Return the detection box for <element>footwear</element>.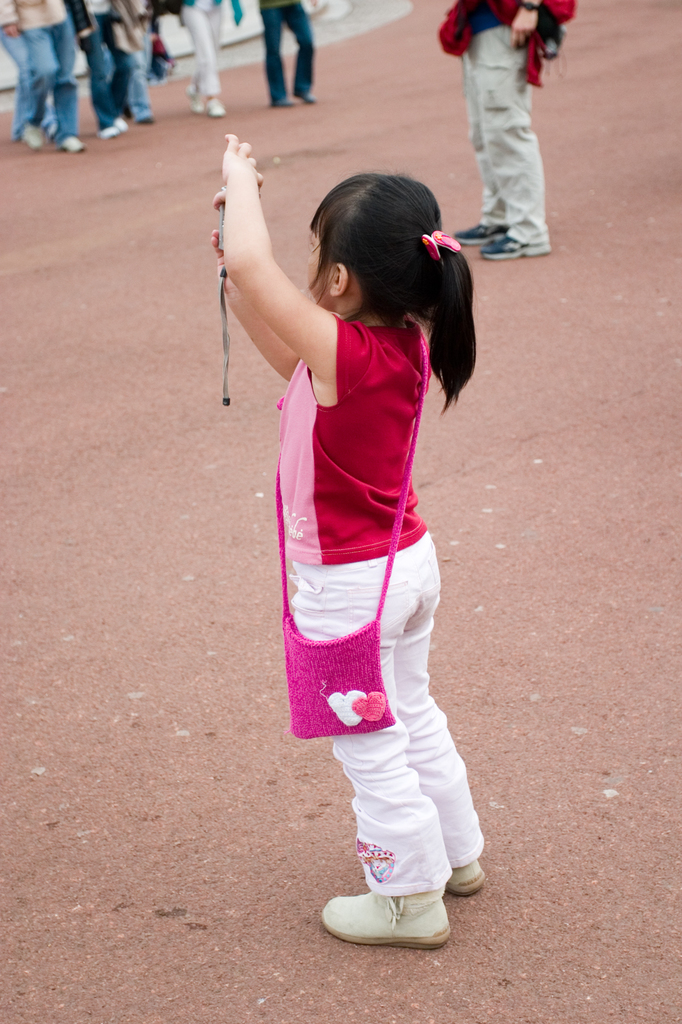
box=[301, 92, 318, 106].
